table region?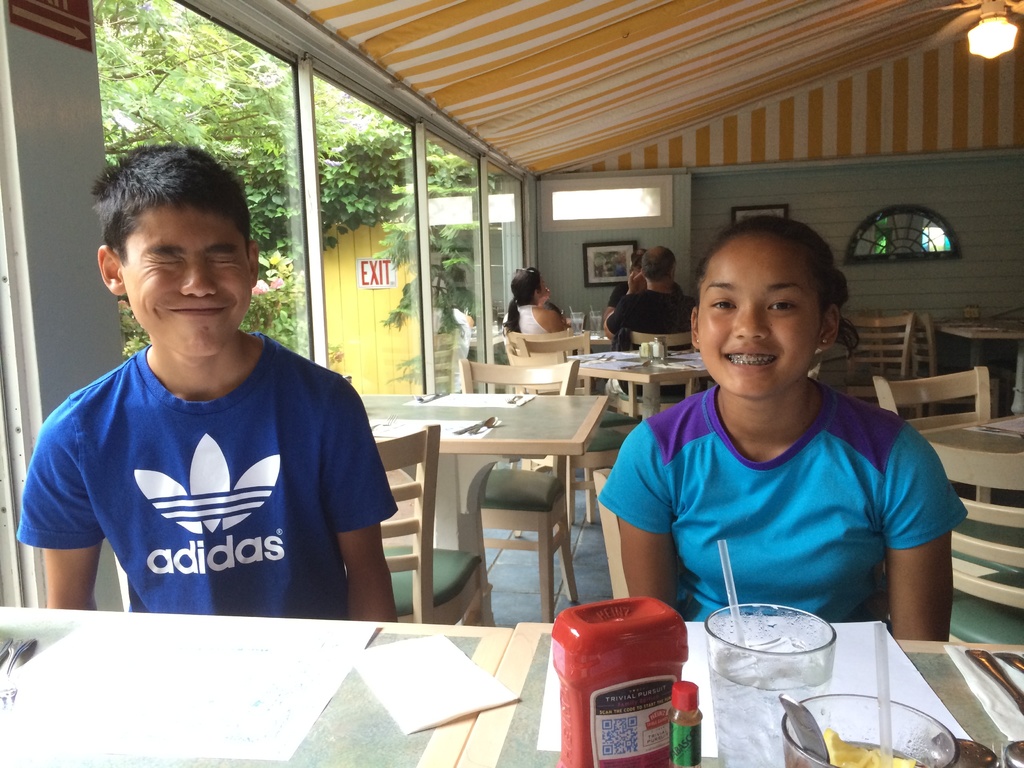
{"left": 575, "top": 342, "right": 722, "bottom": 388}
